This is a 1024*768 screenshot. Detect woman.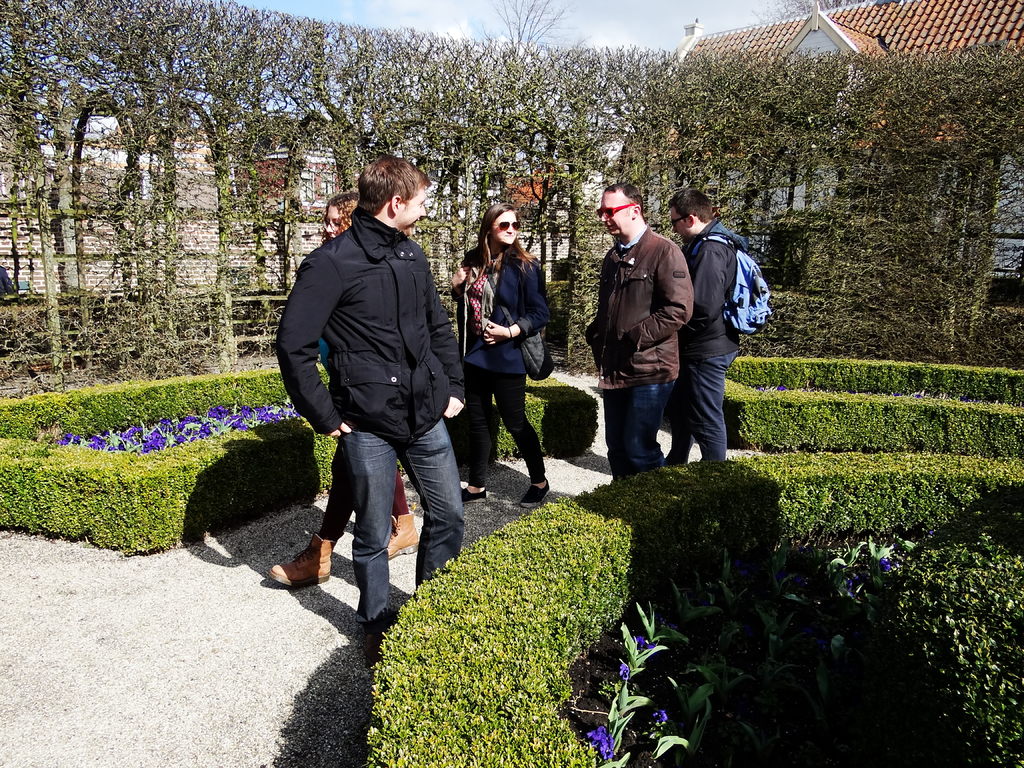
crop(269, 184, 429, 589).
